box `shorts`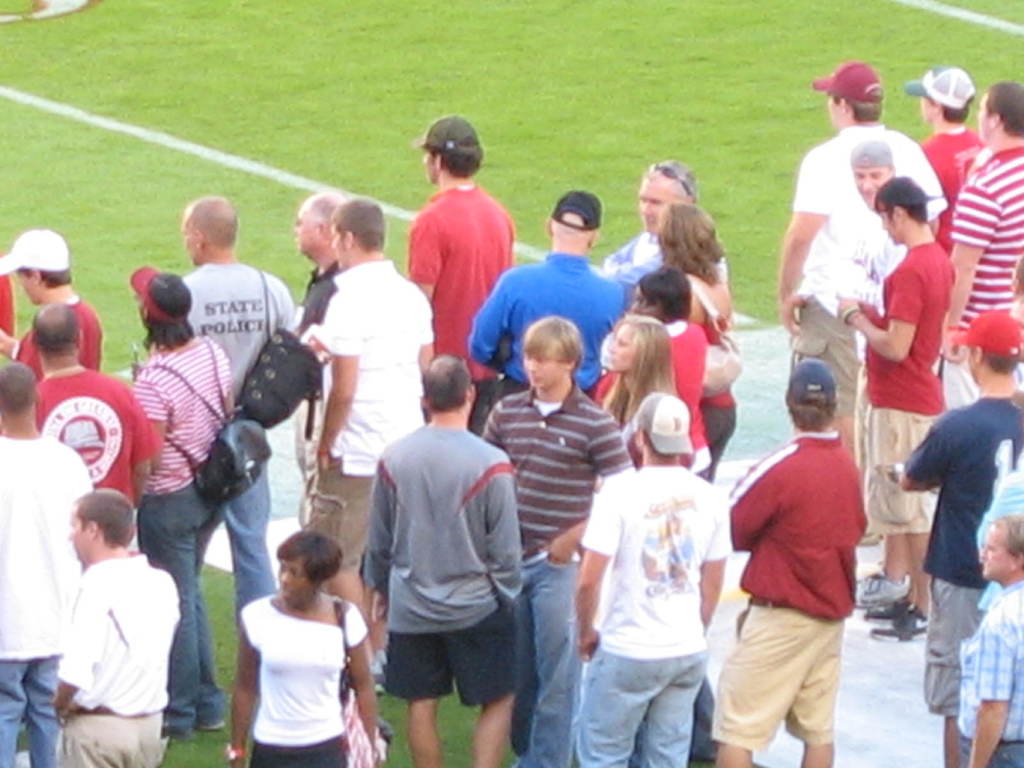
[left=366, top=603, right=526, bottom=726]
